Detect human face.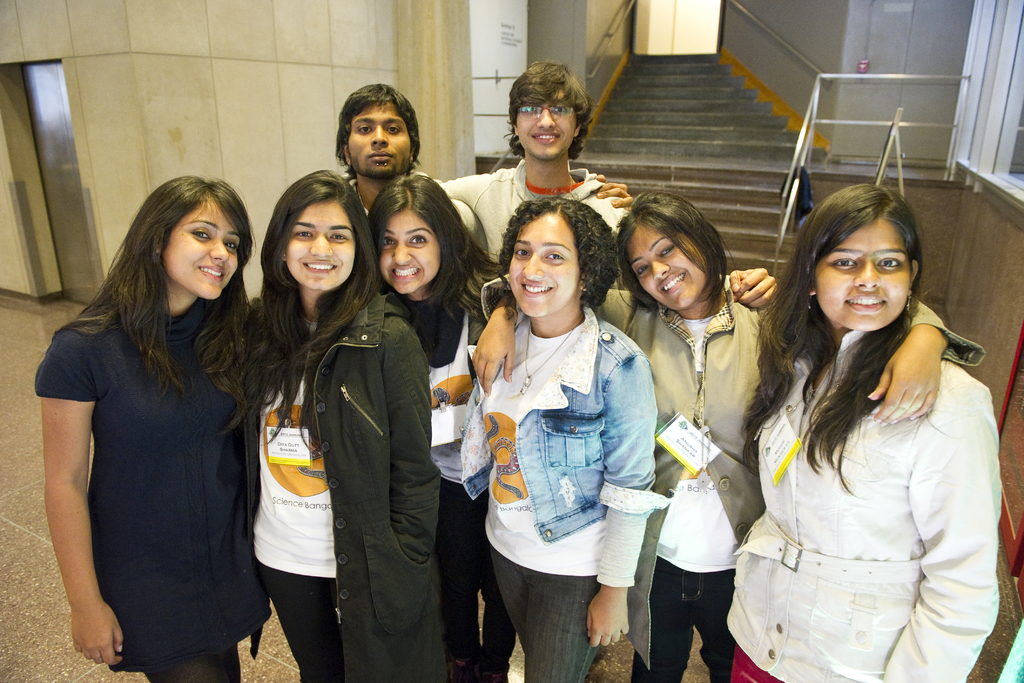
Detected at region(284, 195, 356, 290).
